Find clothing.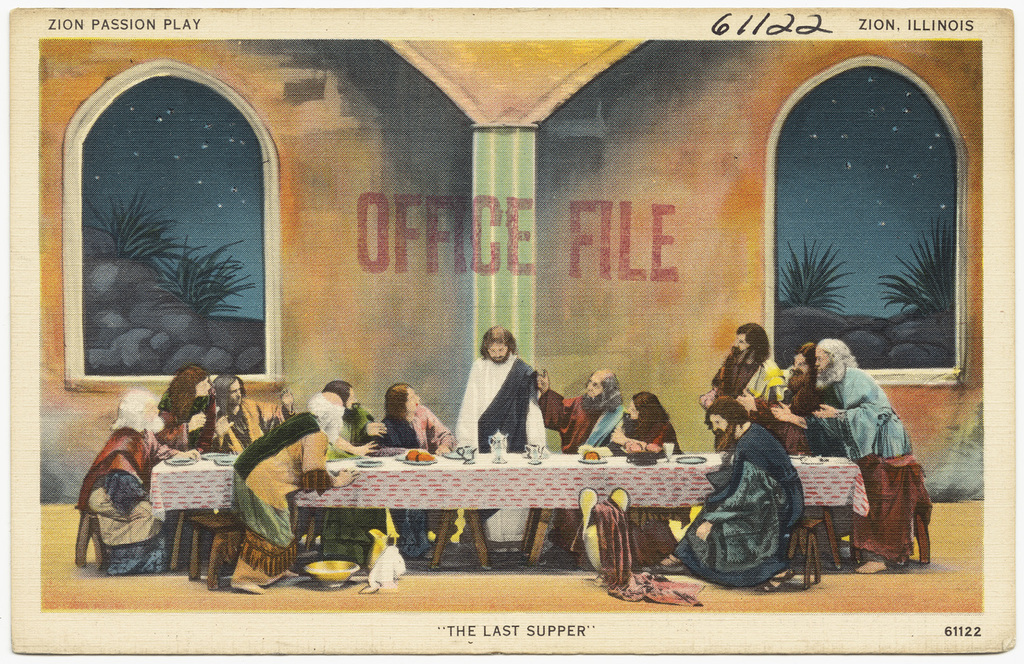
601:421:679:572.
